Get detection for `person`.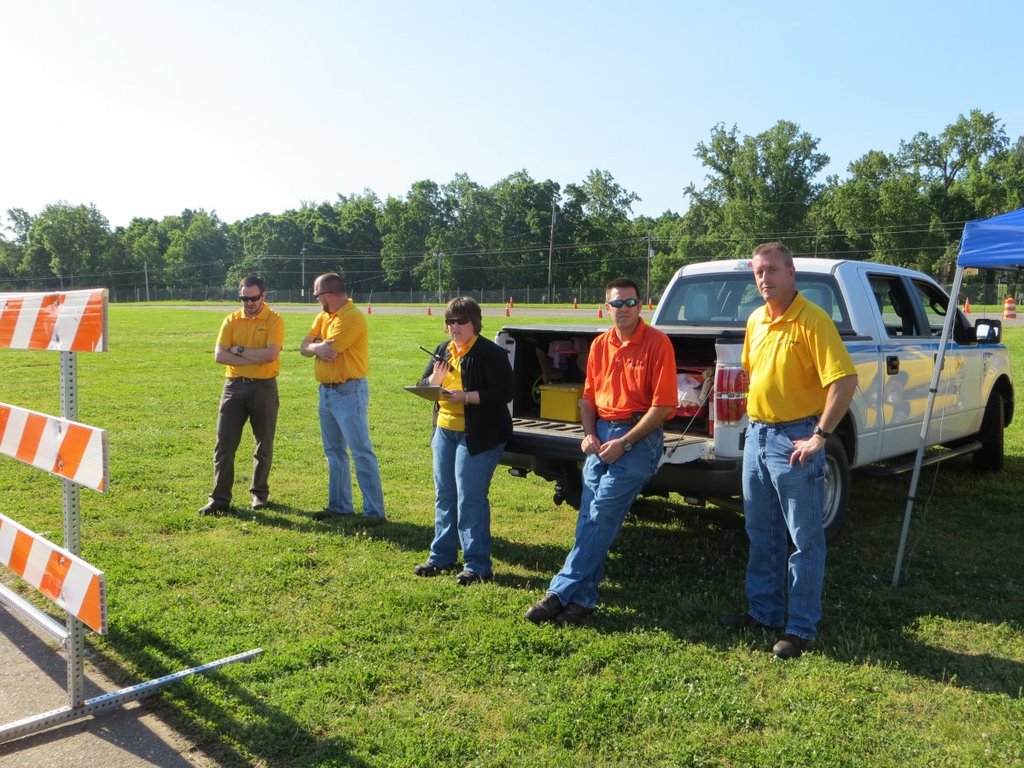
Detection: (x1=298, y1=267, x2=389, y2=522).
